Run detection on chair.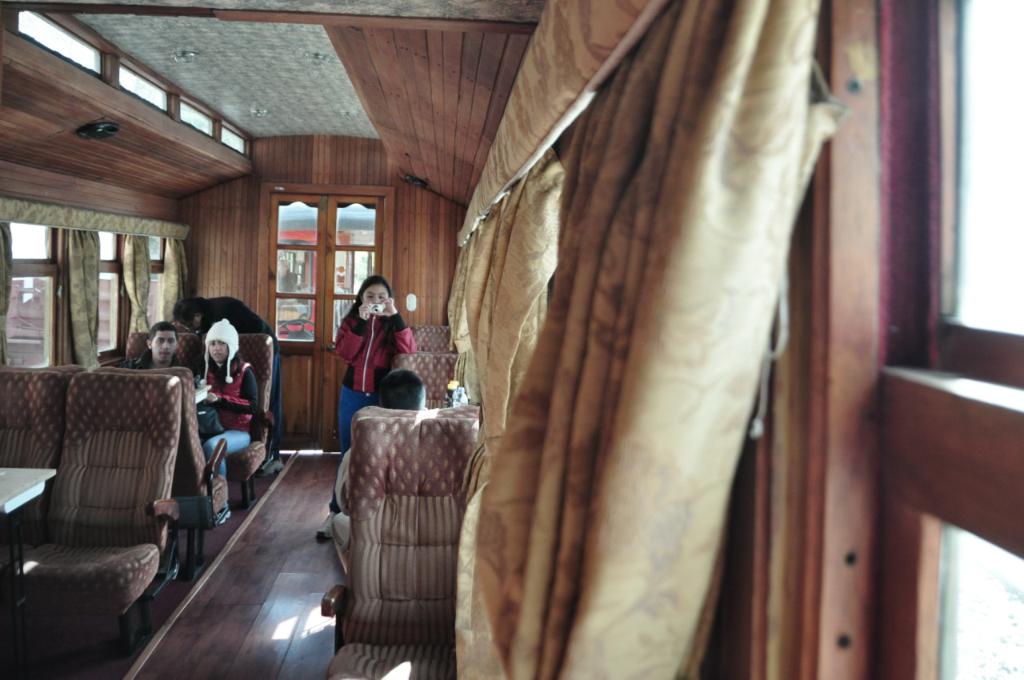
Result: bbox=[119, 330, 200, 382].
